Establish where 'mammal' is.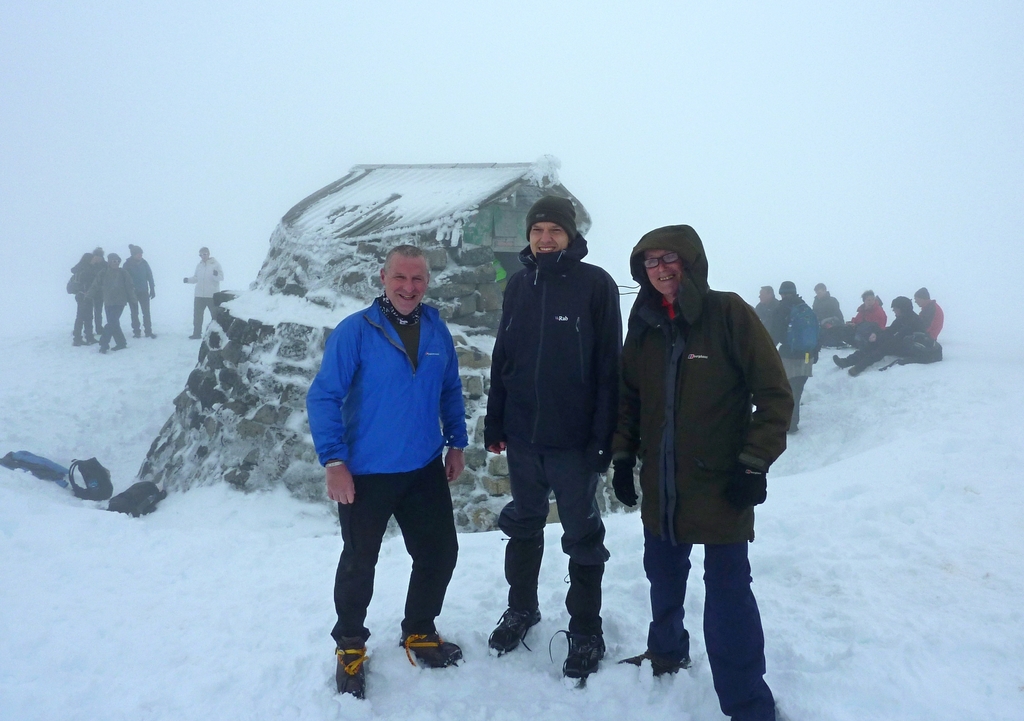
Established at <bbox>753, 283, 780, 345</bbox>.
